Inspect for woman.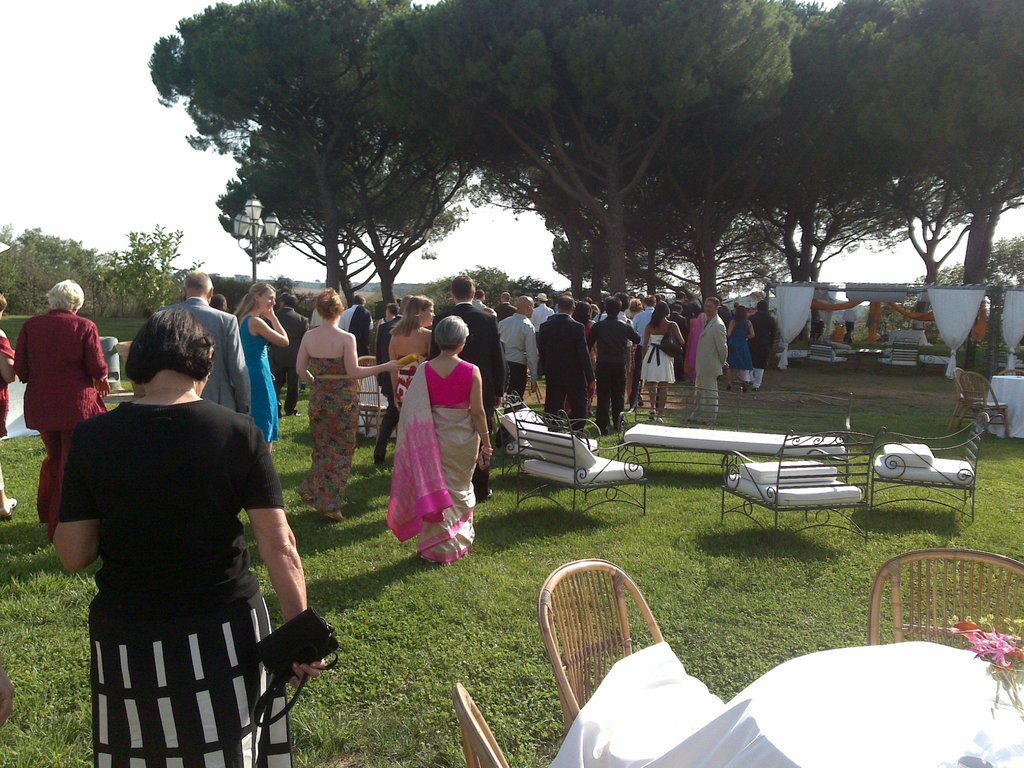
Inspection: region(231, 282, 291, 452).
